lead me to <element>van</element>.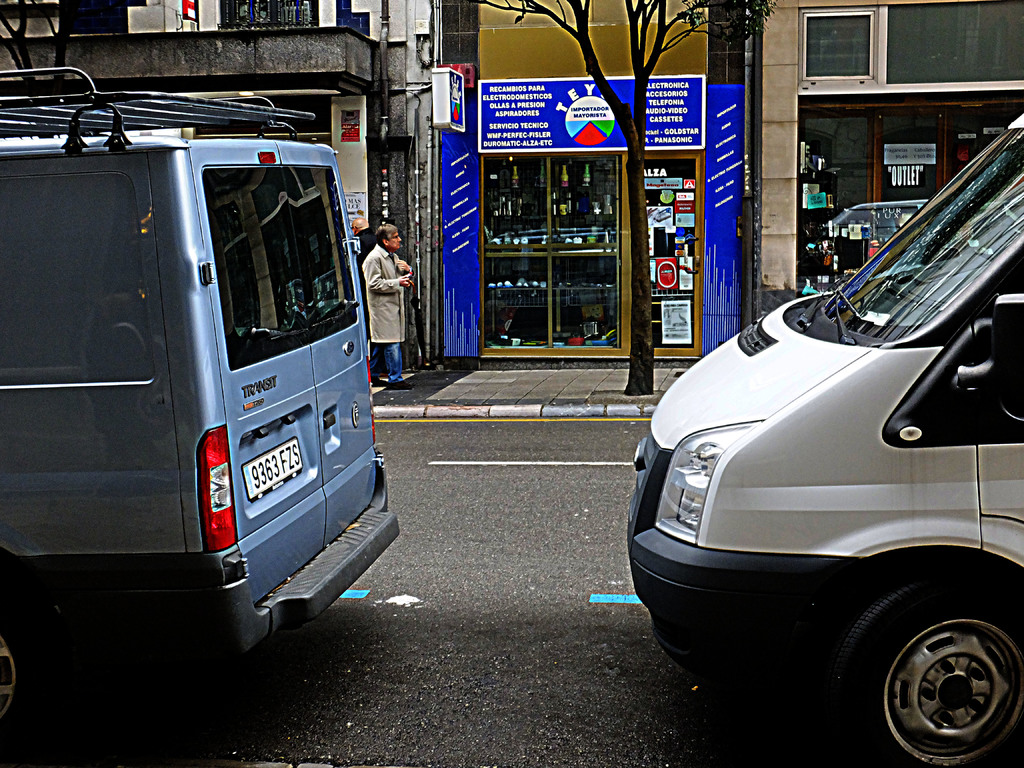
Lead to (0, 67, 401, 748).
